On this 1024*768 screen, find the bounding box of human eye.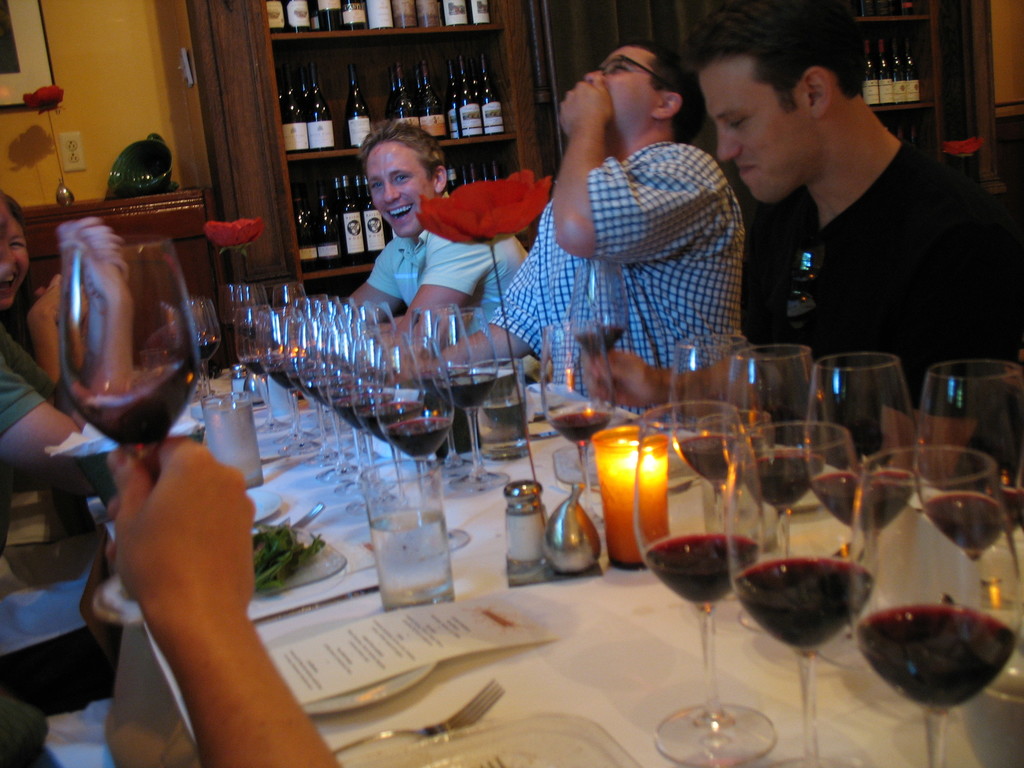
Bounding box: left=392, top=169, right=413, bottom=185.
